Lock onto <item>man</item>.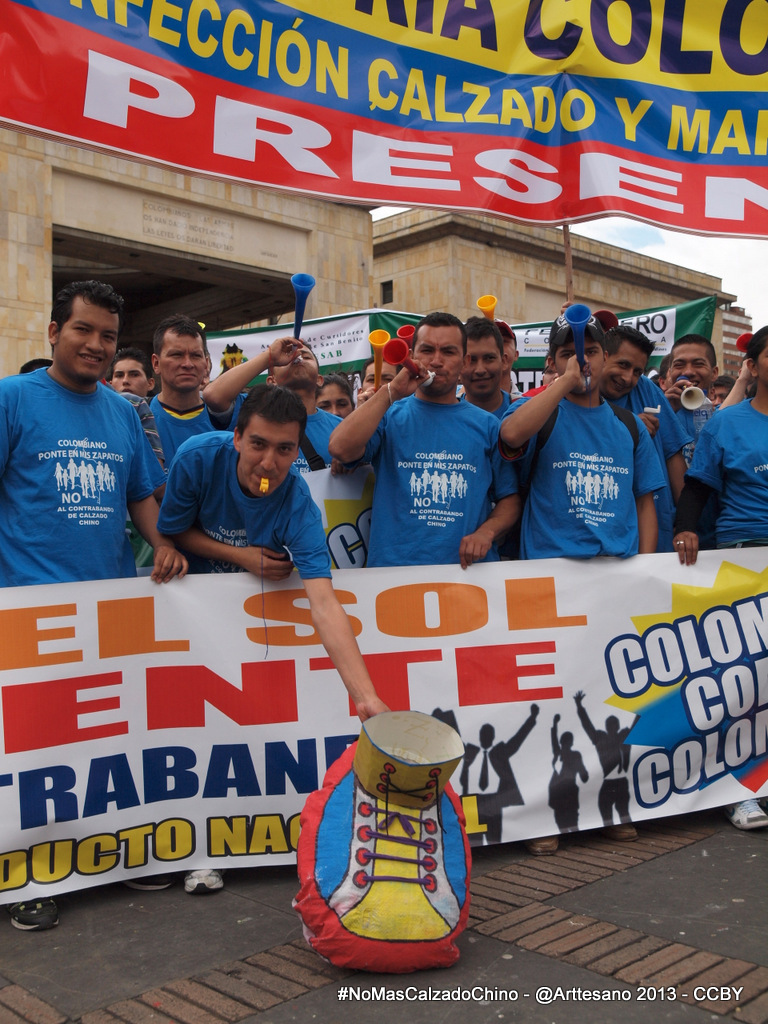
Locked: x1=458, y1=701, x2=541, y2=848.
